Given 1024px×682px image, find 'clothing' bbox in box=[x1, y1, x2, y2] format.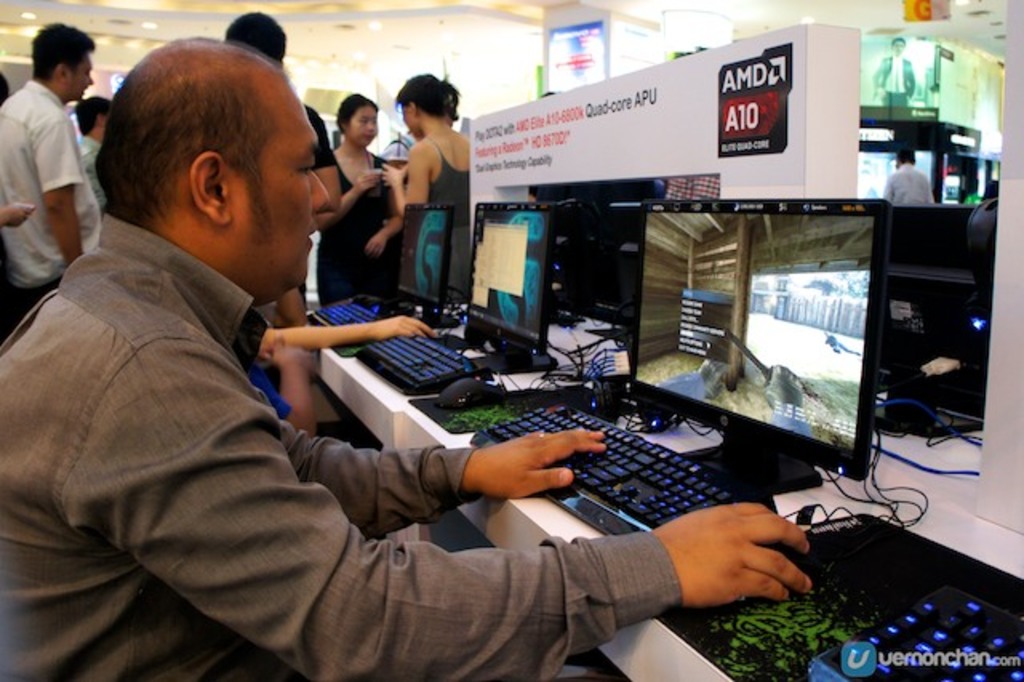
box=[322, 152, 400, 301].
